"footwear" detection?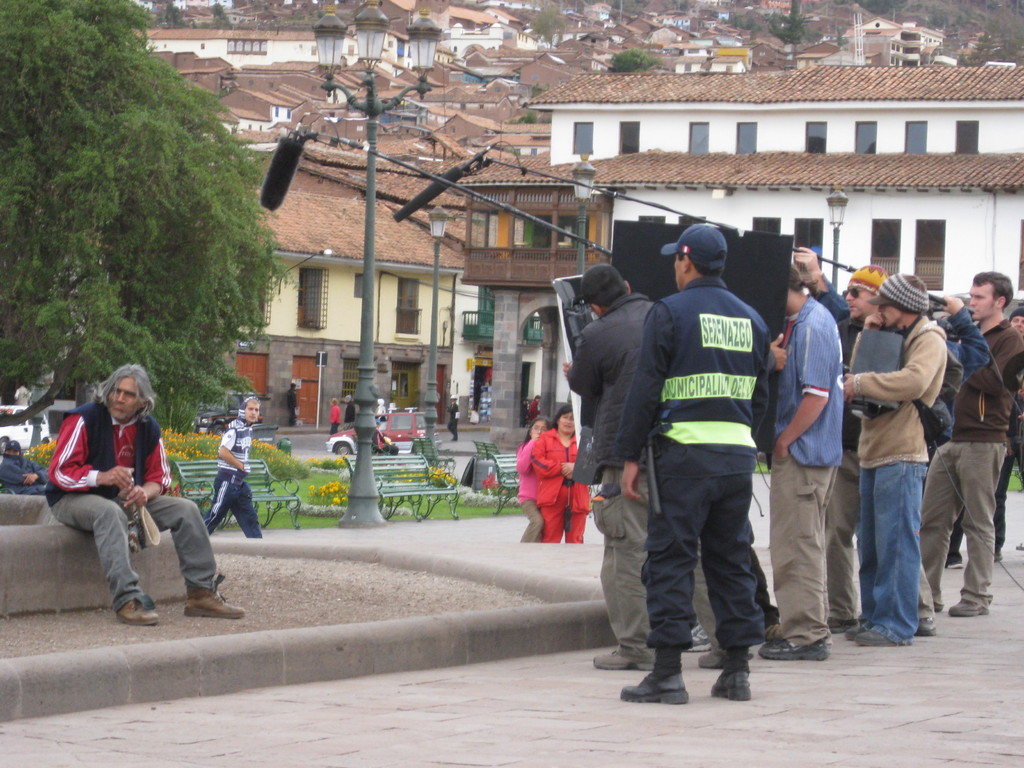
[x1=593, y1=646, x2=656, y2=670]
